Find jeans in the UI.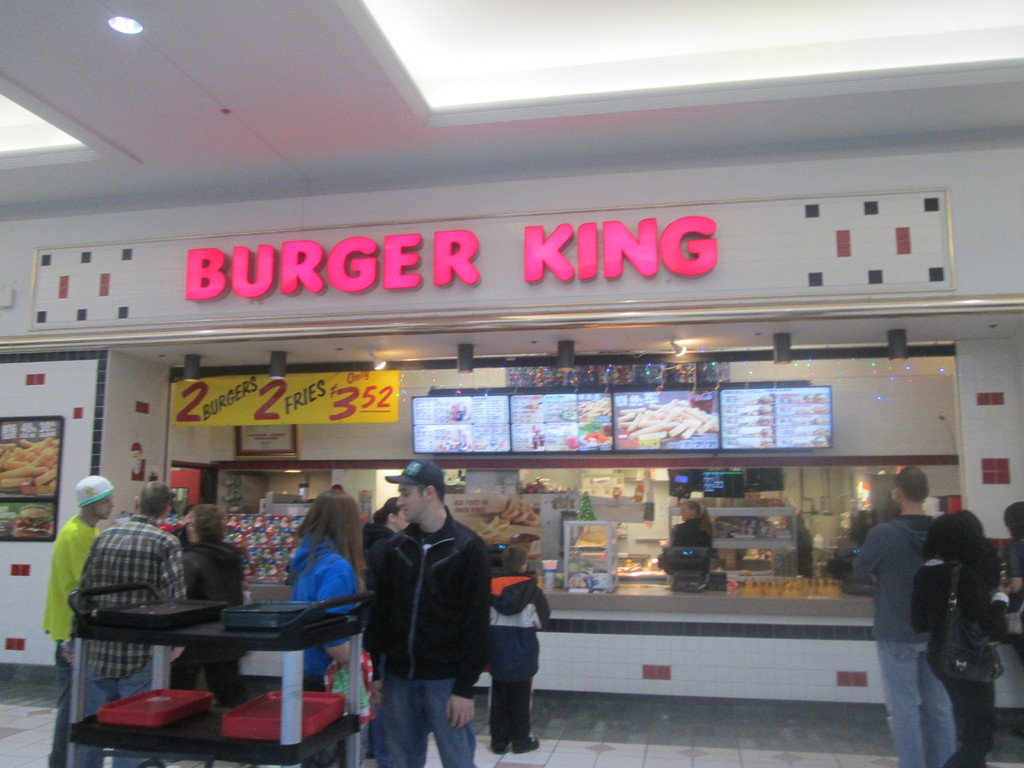
UI element at (left=365, top=671, right=463, bottom=761).
